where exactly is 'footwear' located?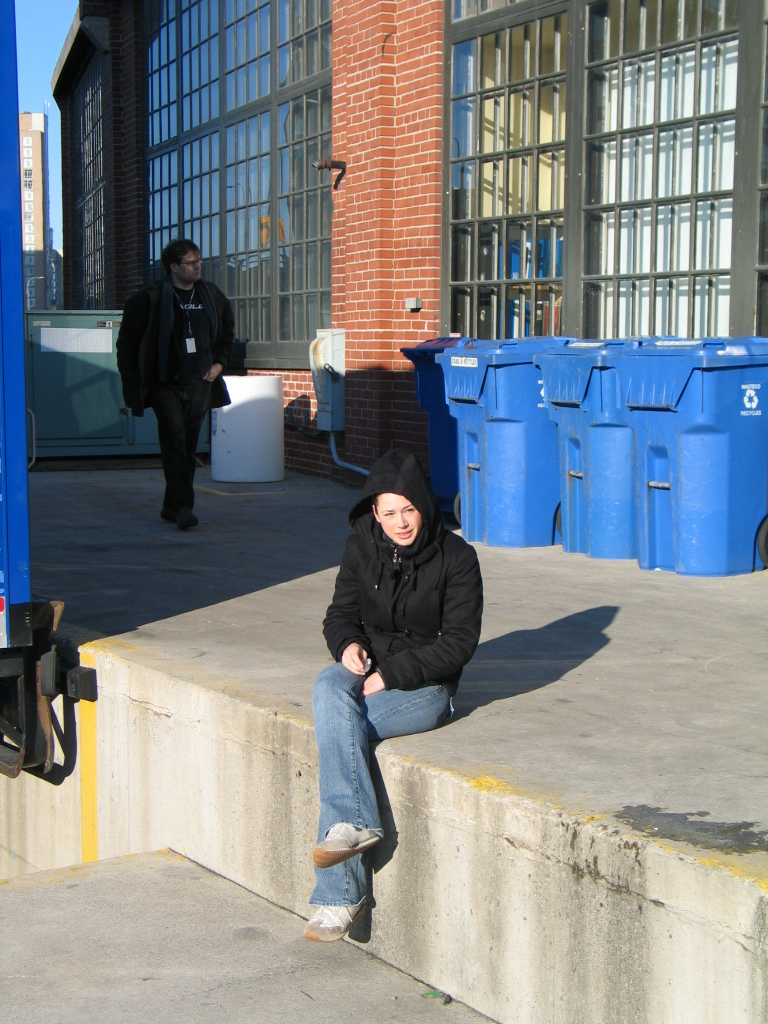
Its bounding box is rect(315, 822, 385, 867).
